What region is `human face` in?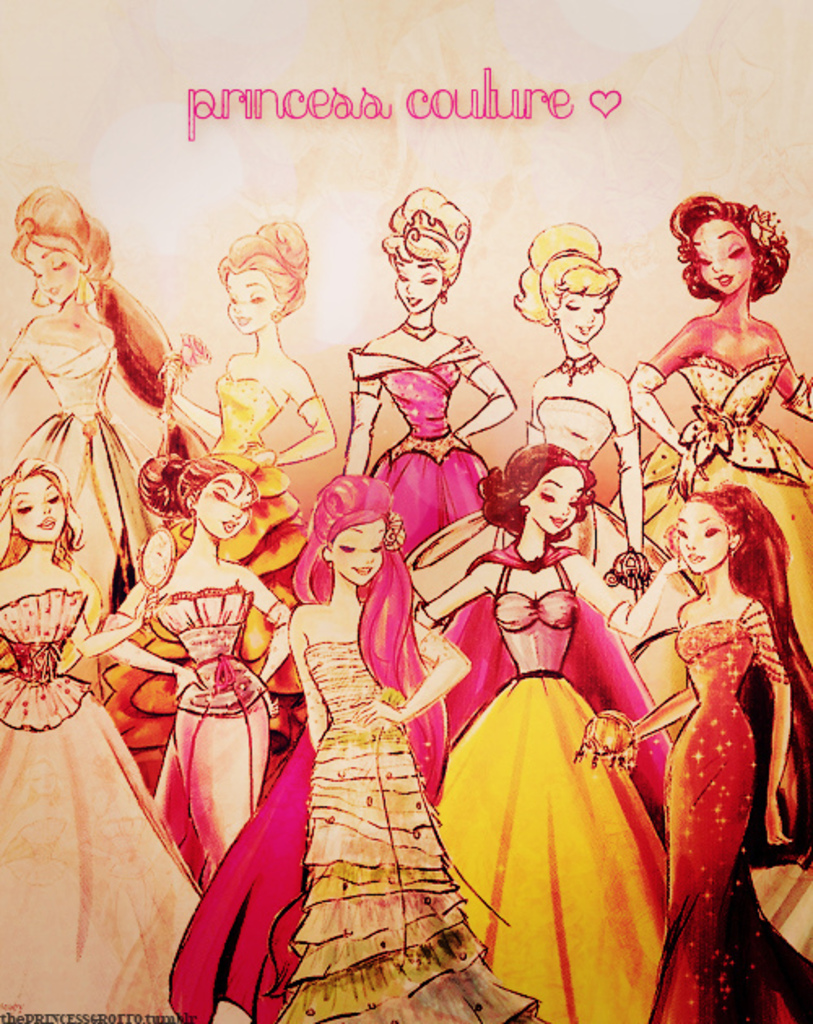
detection(678, 499, 730, 575).
